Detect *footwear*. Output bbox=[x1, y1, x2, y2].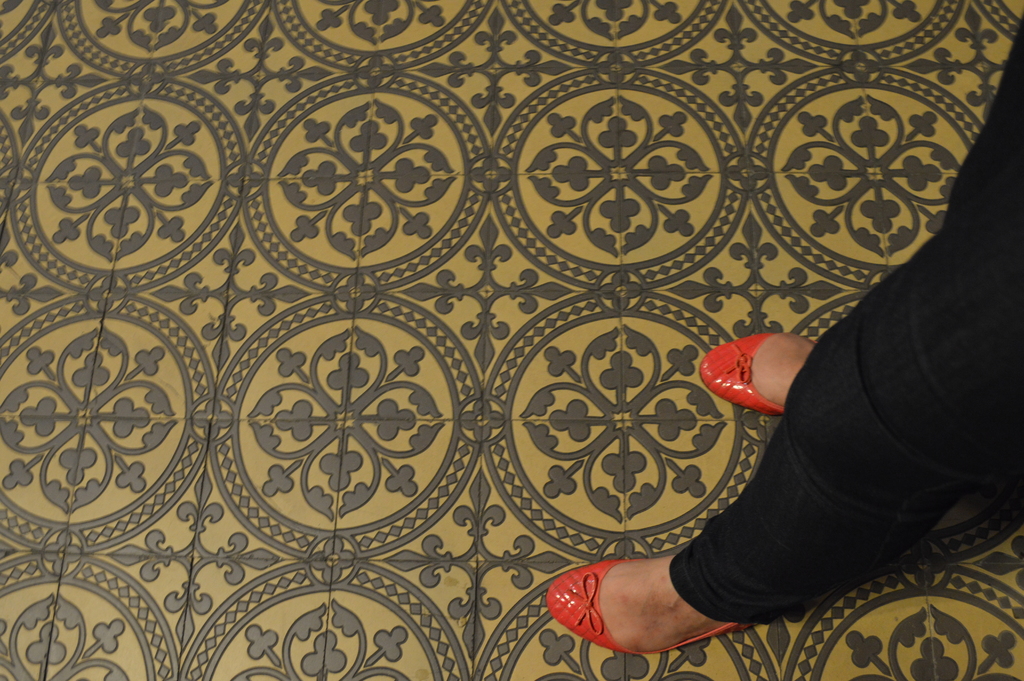
bbox=[545, 555, 767, 659].
